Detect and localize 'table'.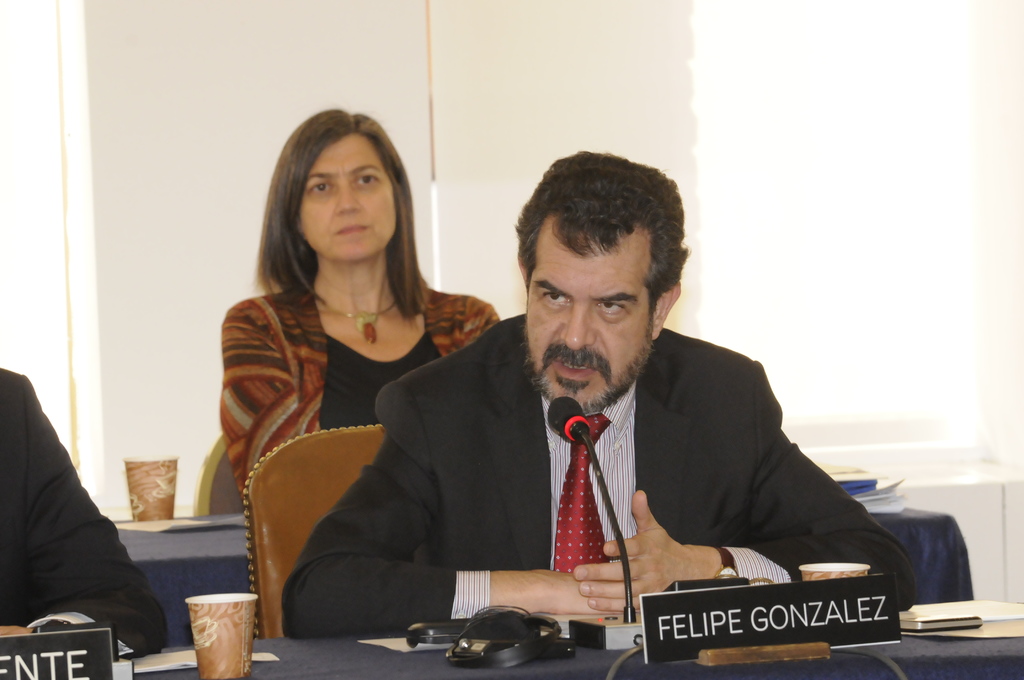
Localized at x1=0, y1=560, x2=1023, y2=679.
